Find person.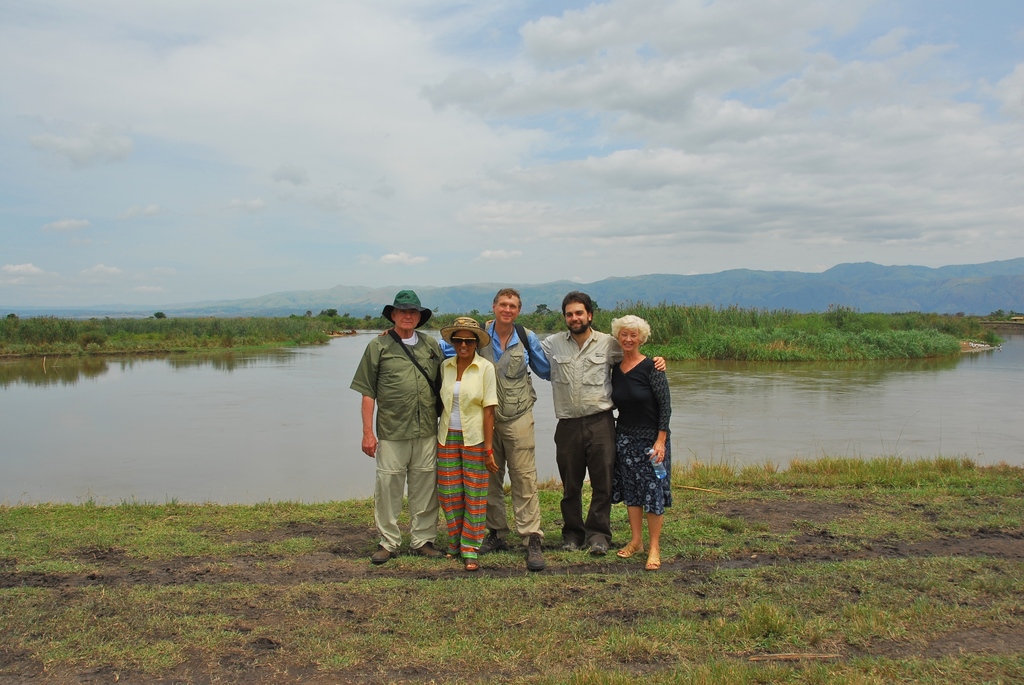
(435, 313, 499, 570).
